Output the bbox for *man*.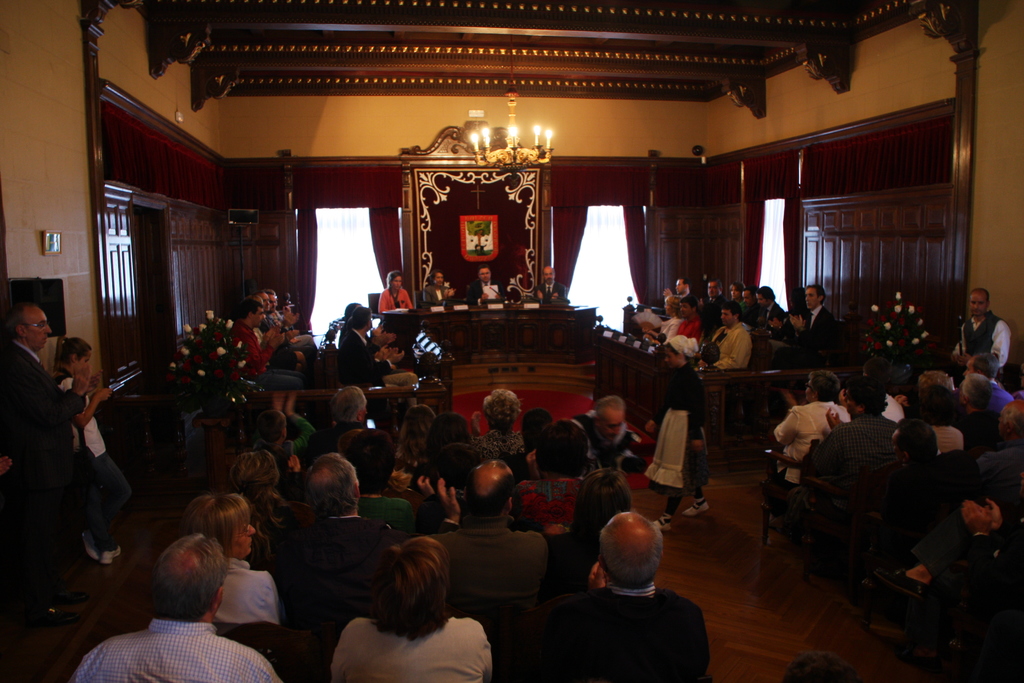
l=670, t=272, r=686, b=309.
